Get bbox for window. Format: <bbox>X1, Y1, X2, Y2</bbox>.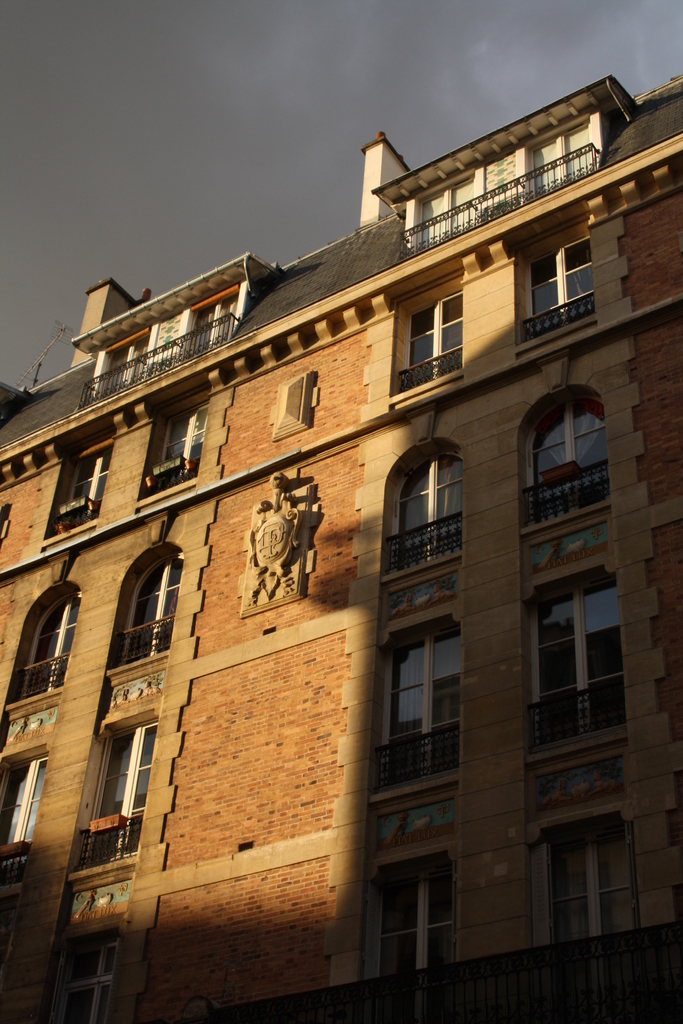
<bbox>520, 226, 586, 337</bbox>.
